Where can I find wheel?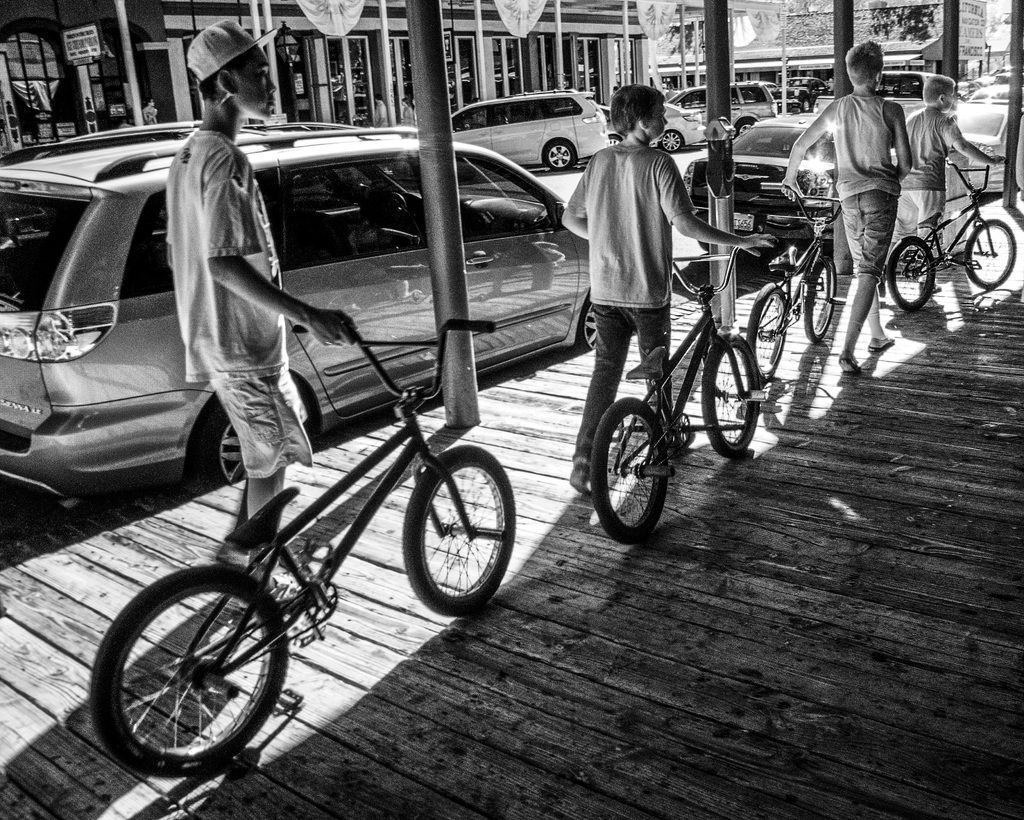
You can find it at (x1=884, y1=235, x2=936, y2=314).
